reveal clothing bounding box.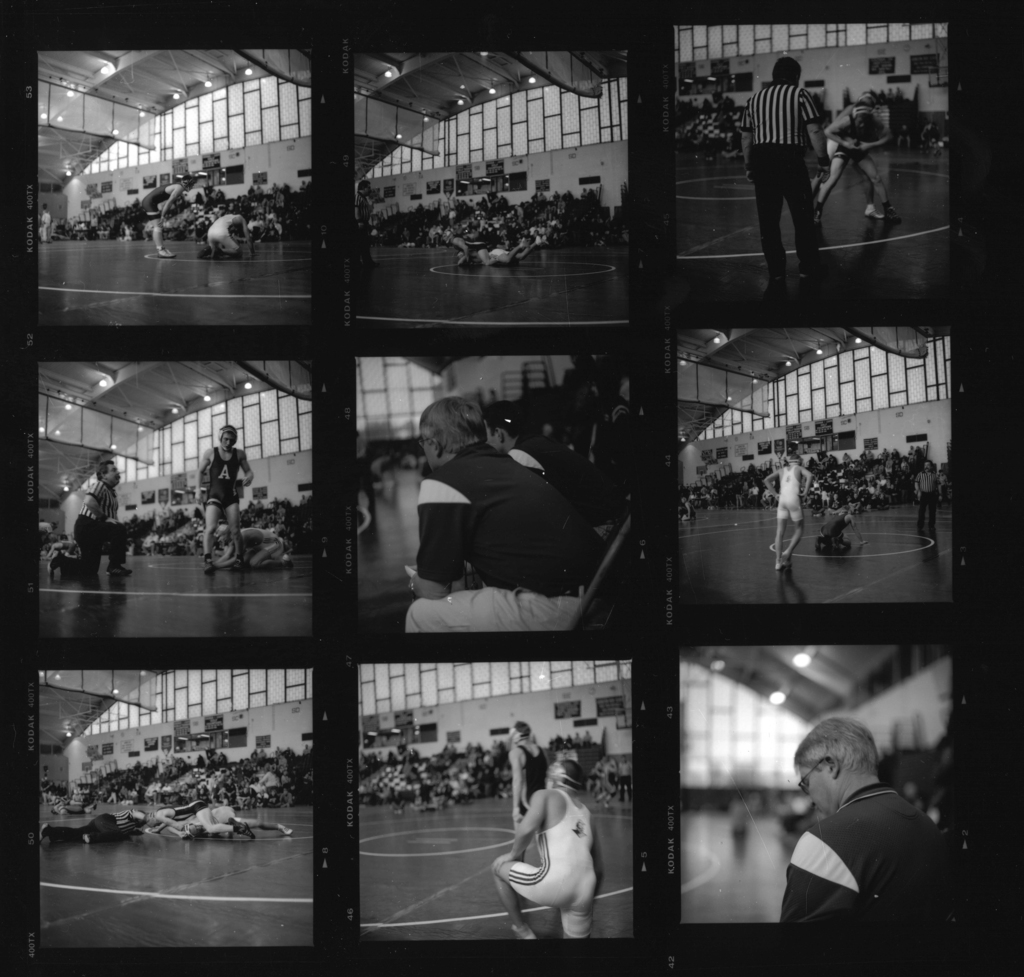
Revealed: (x1=776, y1=795, x2=948, y2=932).
